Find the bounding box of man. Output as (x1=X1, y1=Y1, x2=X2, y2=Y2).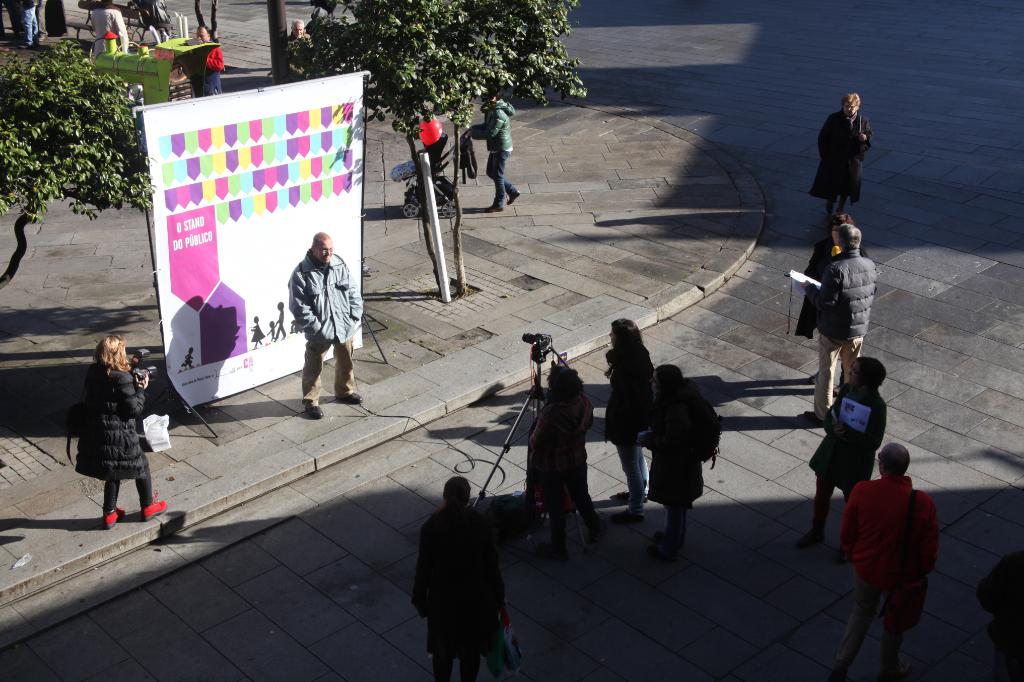
(x1=1, y1=0, x2=47, y2=48).
